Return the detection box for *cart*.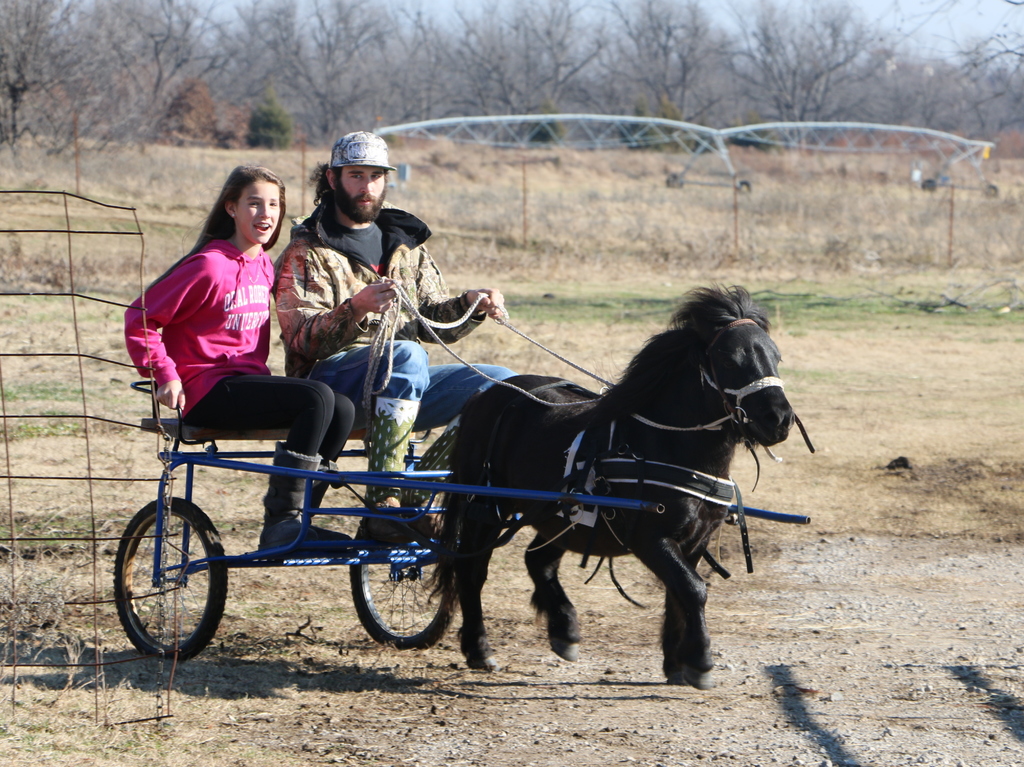
box(111, 380, 812, 663).
